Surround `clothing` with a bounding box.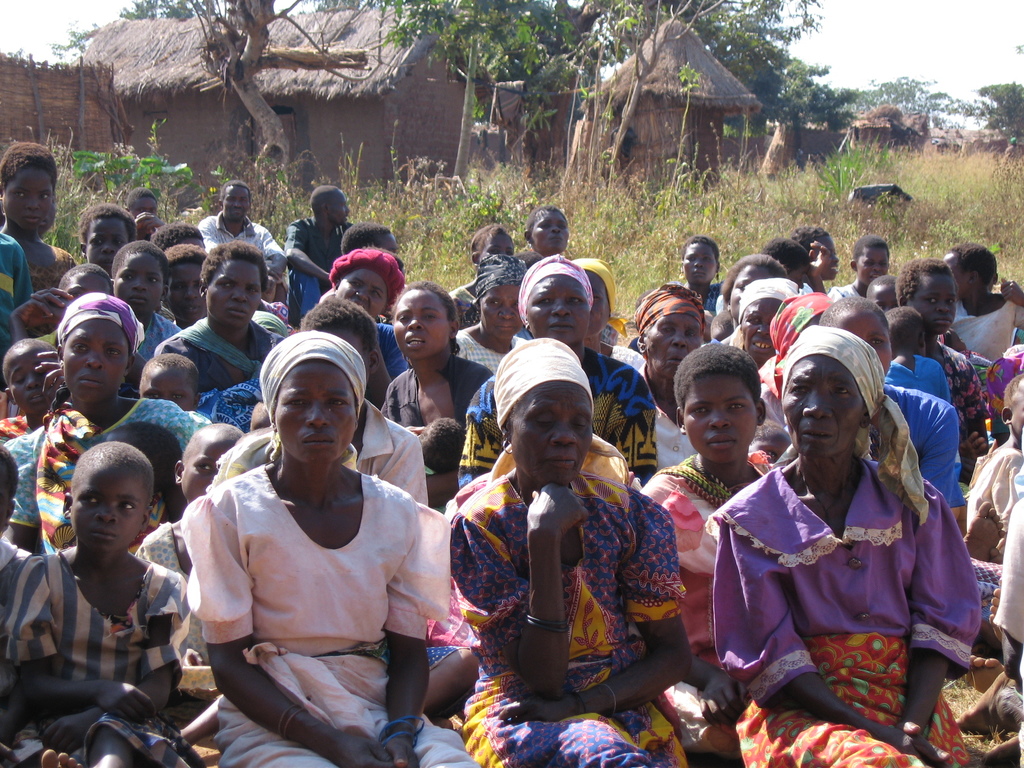
crop(883, 349, 952, 401).
